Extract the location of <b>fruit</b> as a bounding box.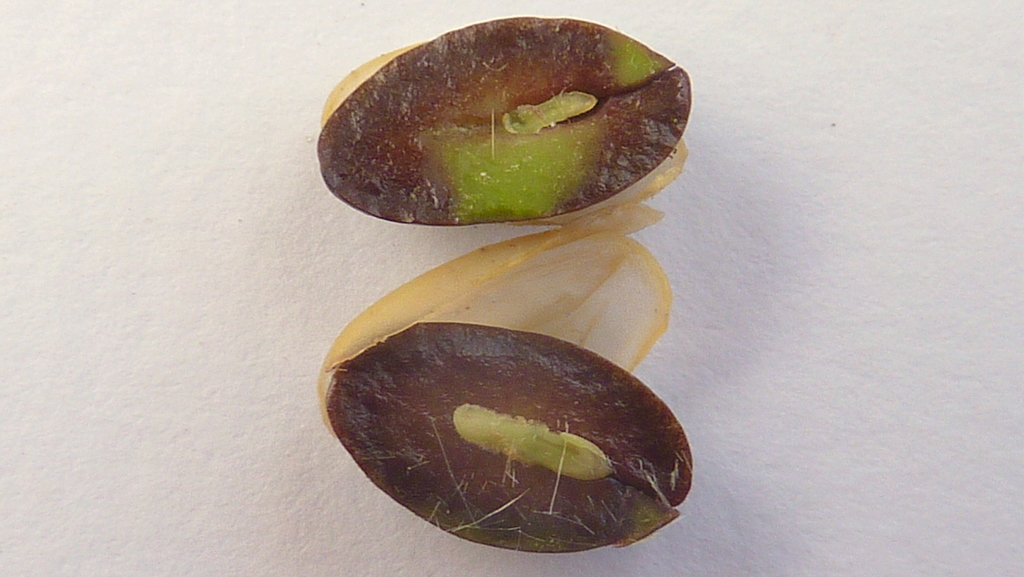
<box>313,15,701,230</box>.
